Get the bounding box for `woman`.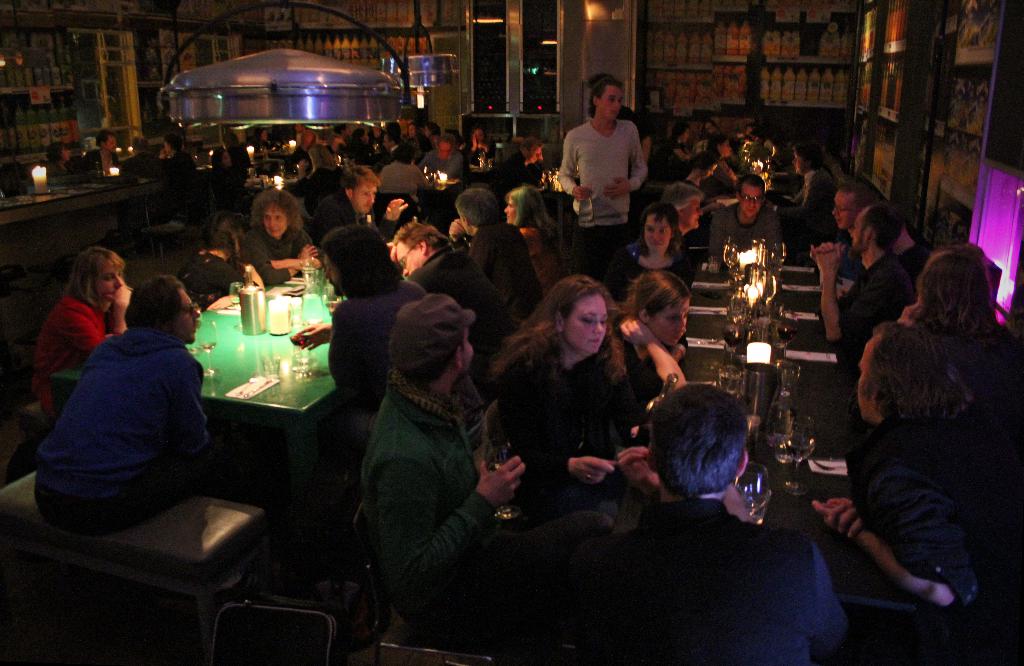
248/190/321/287.
